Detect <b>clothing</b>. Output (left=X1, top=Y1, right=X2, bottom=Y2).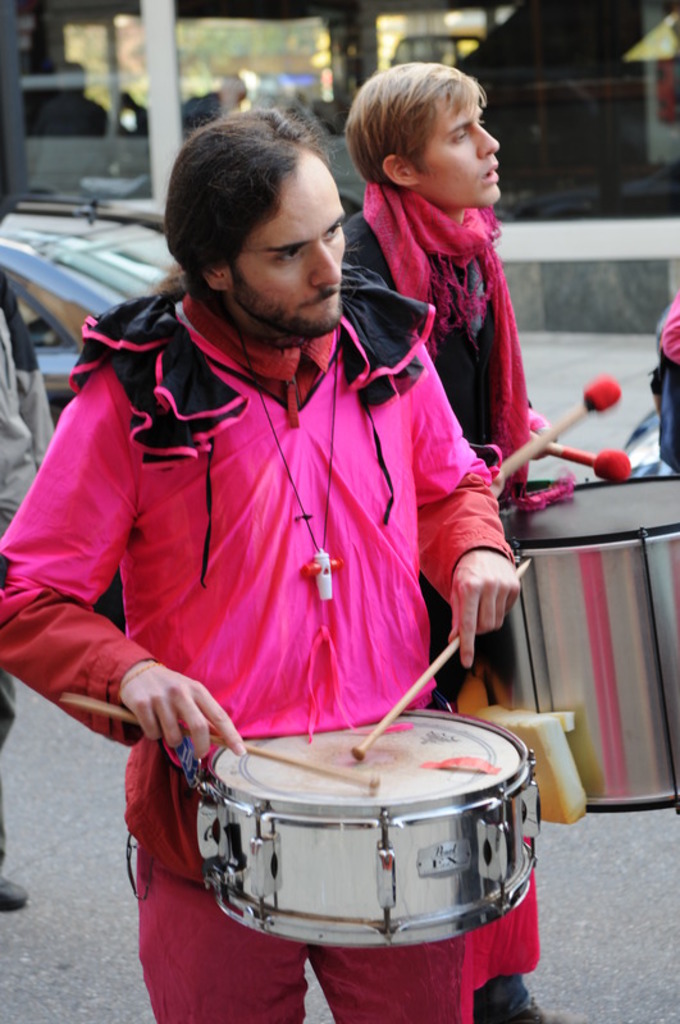
(left=0, top=273, right=538, bottom=1023).
